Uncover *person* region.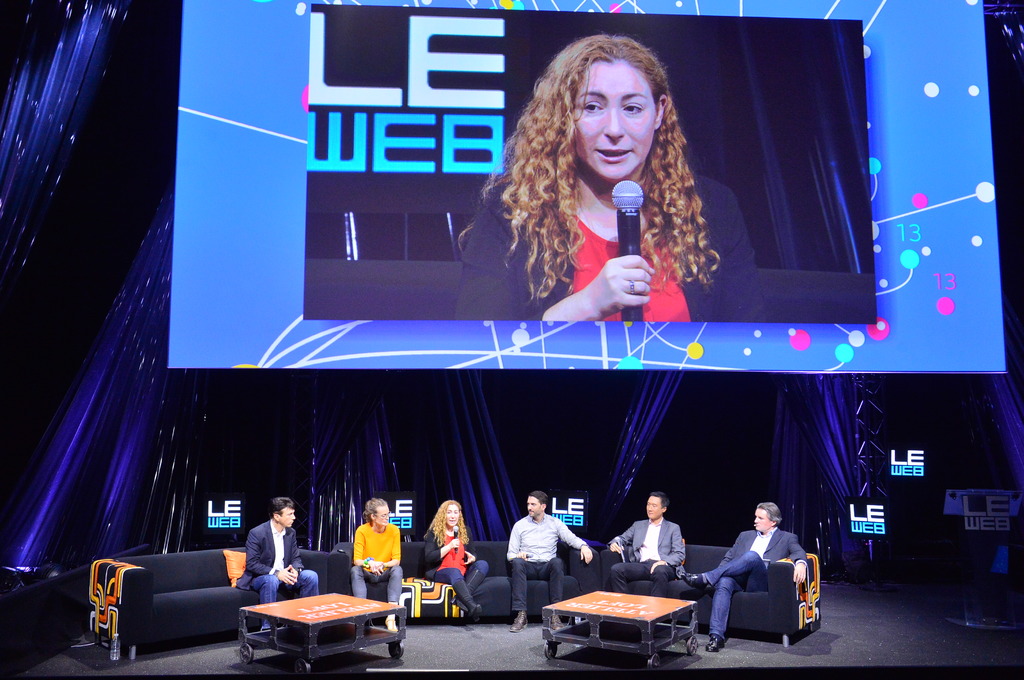
Uncovered: left=605, top=491, right=685, bottom=601.
